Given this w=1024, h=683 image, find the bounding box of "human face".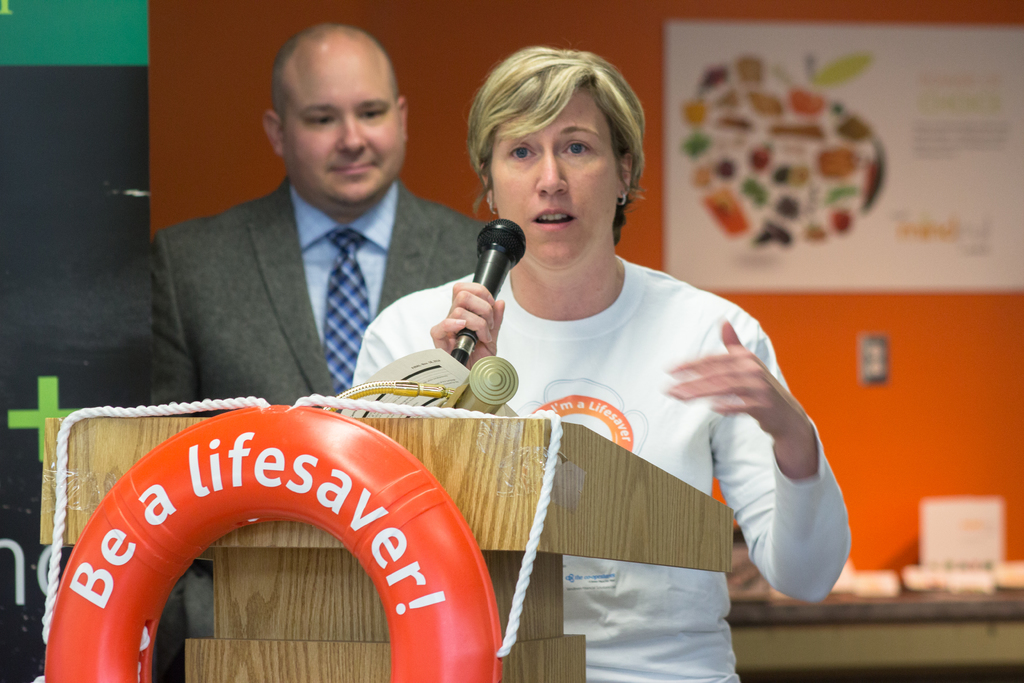
(left=489, top=88, right=619, bottom=270).
